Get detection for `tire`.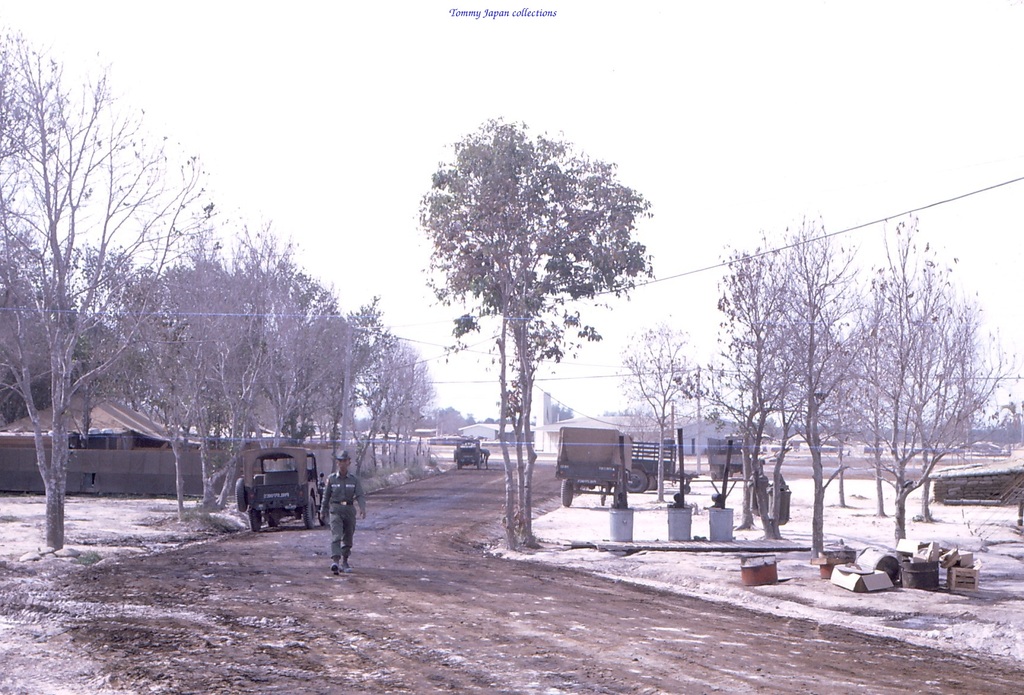
Detection: [left=301, top=496, right=315, bottom=529].
